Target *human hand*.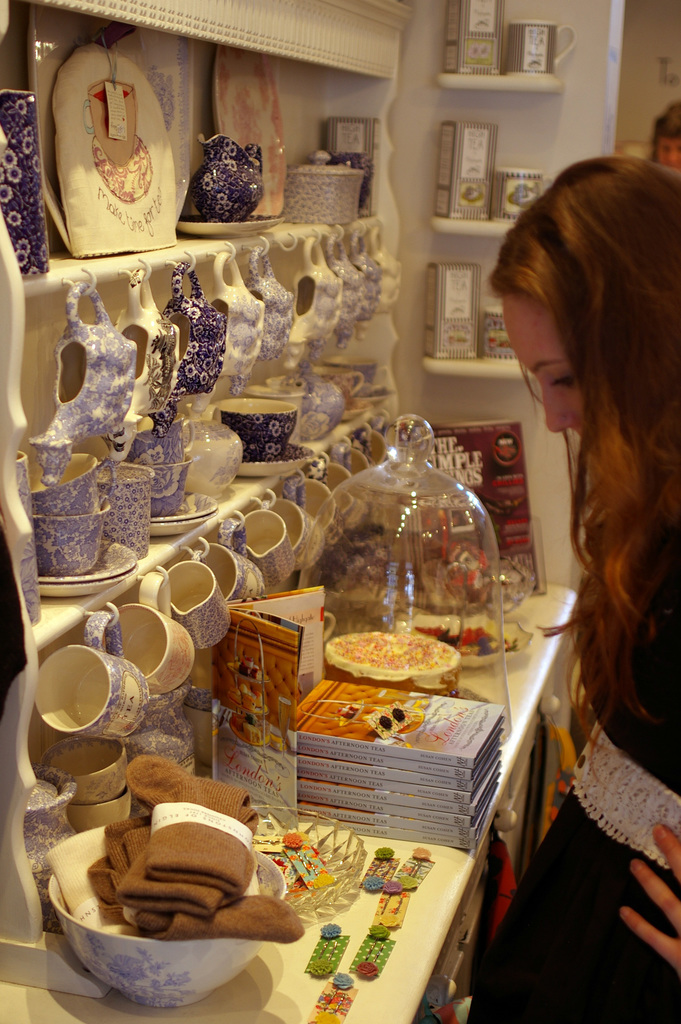
Target region: <bbox>614, 817, 680, 972</bbox>.
